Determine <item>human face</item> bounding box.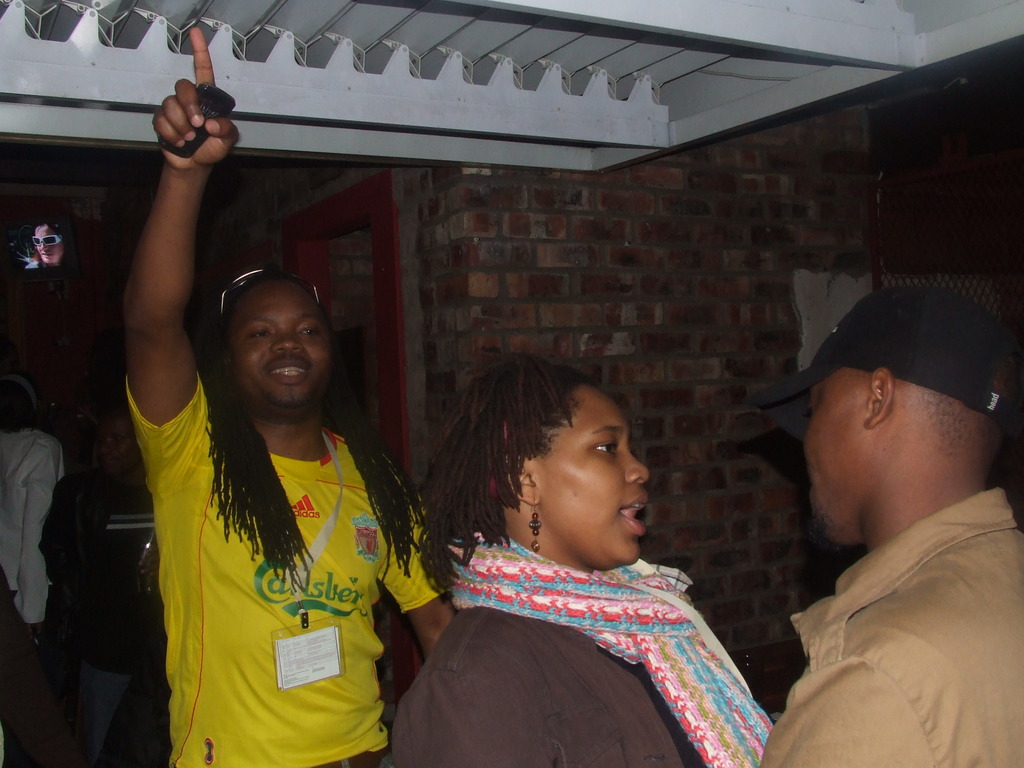
Determined: [left=28, top=226, right=63, bottom=264].
